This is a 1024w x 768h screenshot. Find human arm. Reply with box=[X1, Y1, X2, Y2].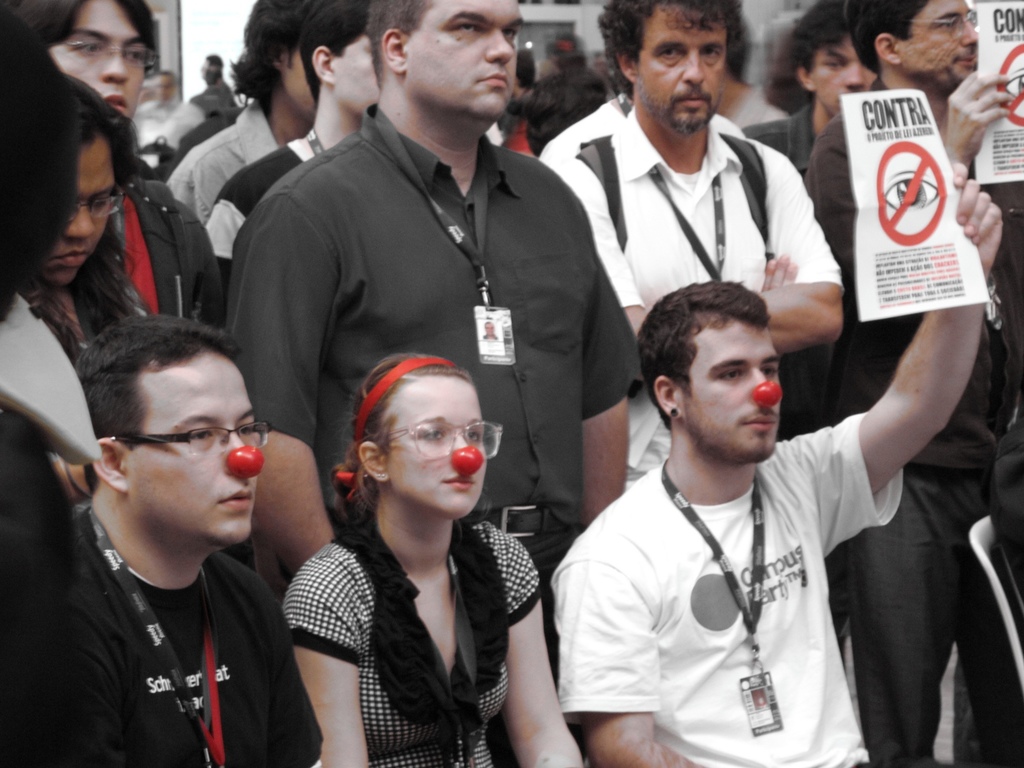
box=[580, 194, 648, 526].
